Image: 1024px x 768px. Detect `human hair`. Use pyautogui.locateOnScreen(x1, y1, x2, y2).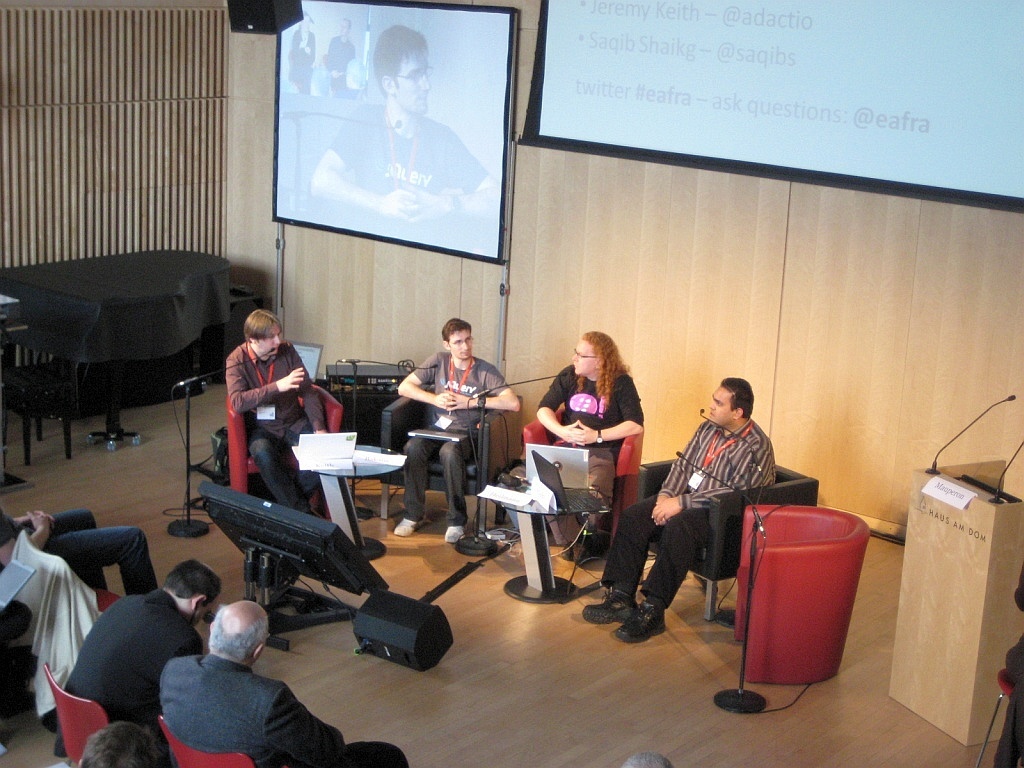
pyautogui.locateOnScreen(159, 556, 226, 603).
